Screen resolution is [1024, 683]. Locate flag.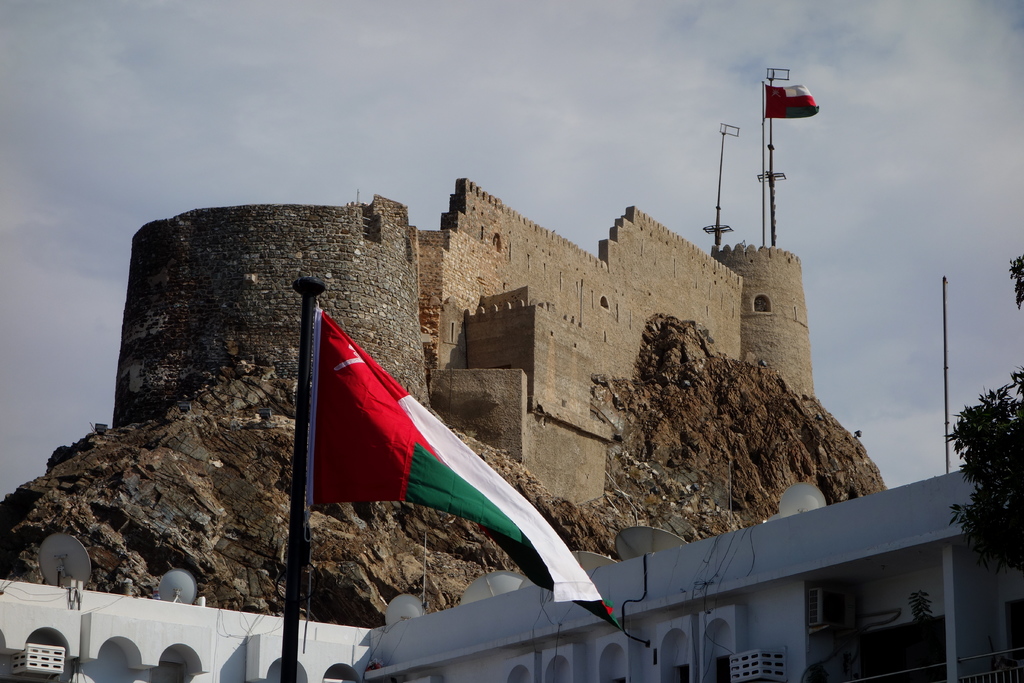
BBox(303, 308, 658, 653).
